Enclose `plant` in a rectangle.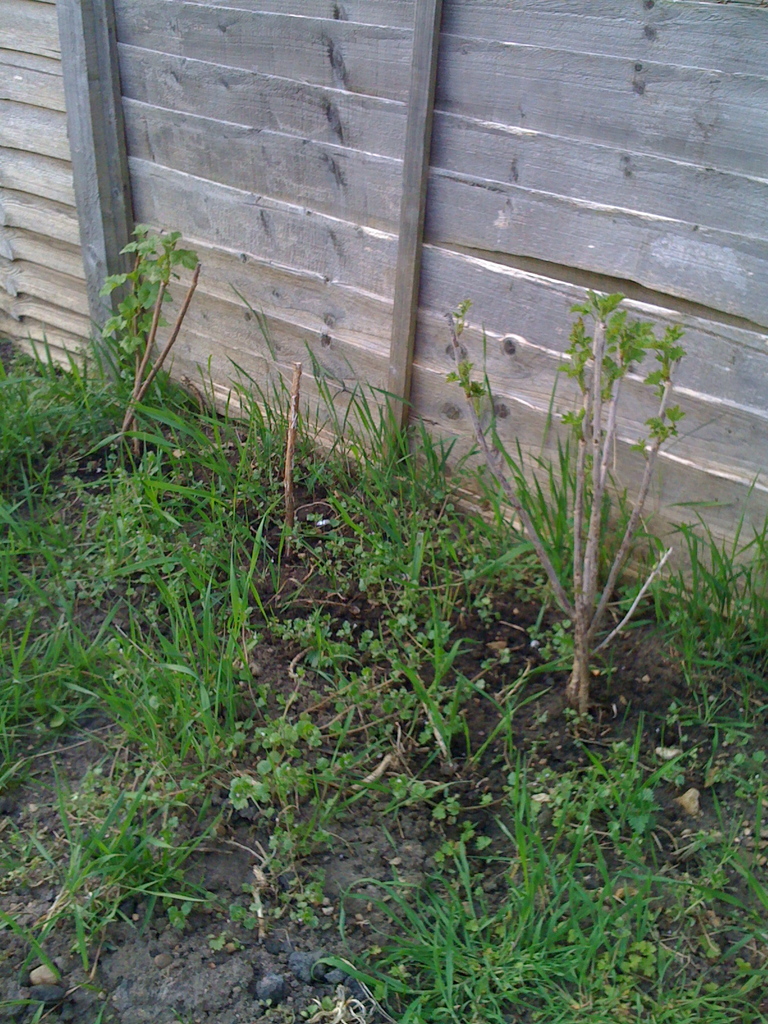
bbox(26, 792, 244, 991).
